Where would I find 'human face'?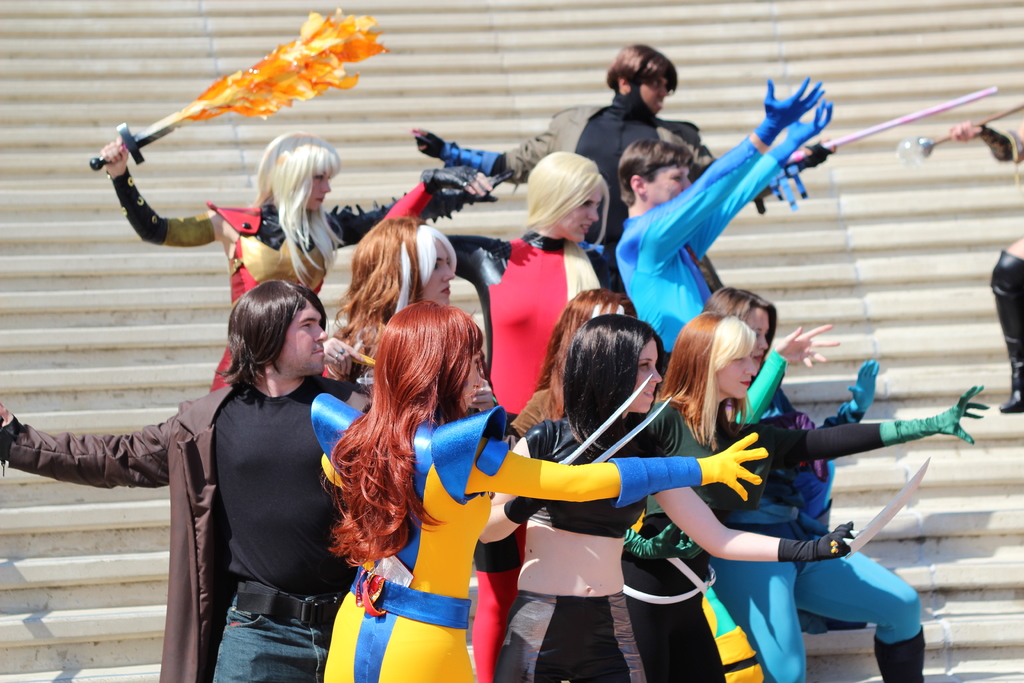
At rect(304, 172, 330, 208).
